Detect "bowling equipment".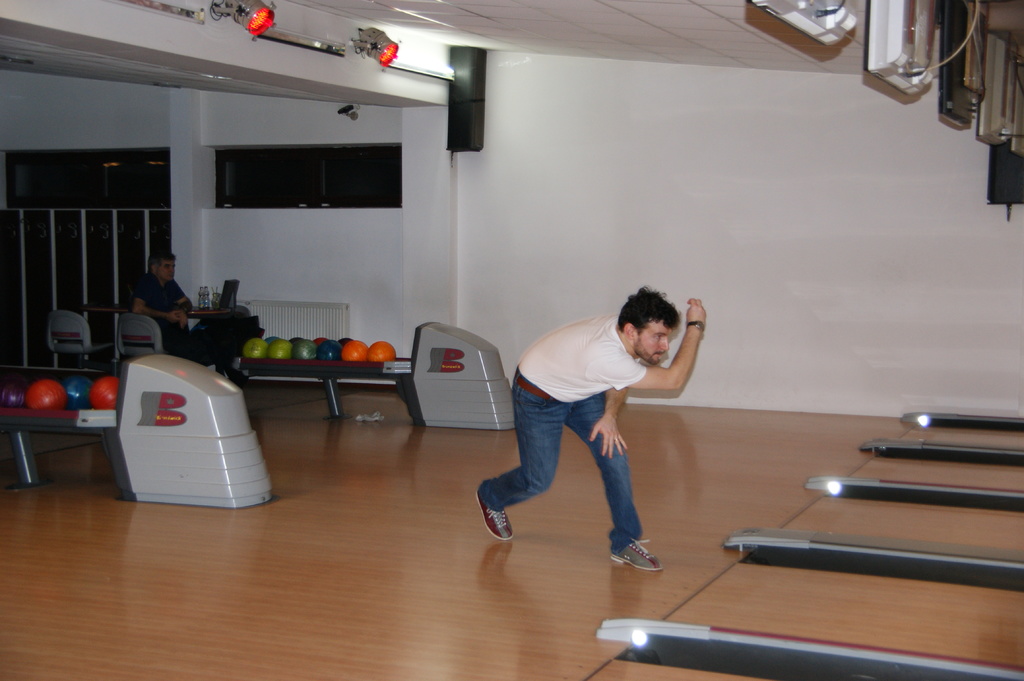
Detected at [365, 338, 399, 362].
